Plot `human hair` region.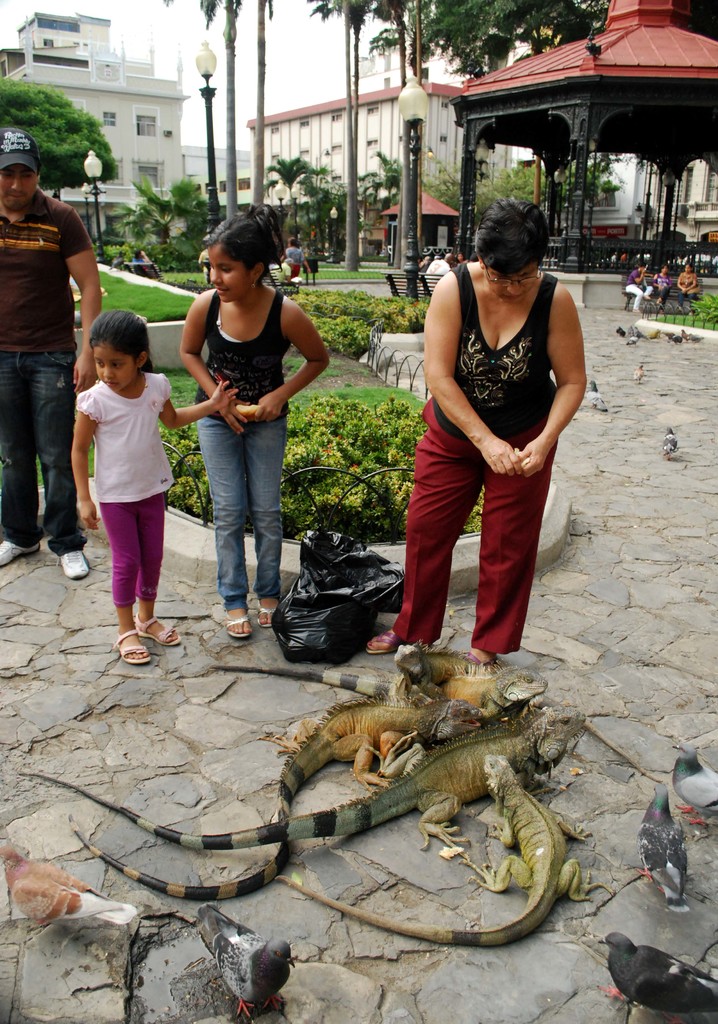
Plotted at (89, 308, 154, 376).
